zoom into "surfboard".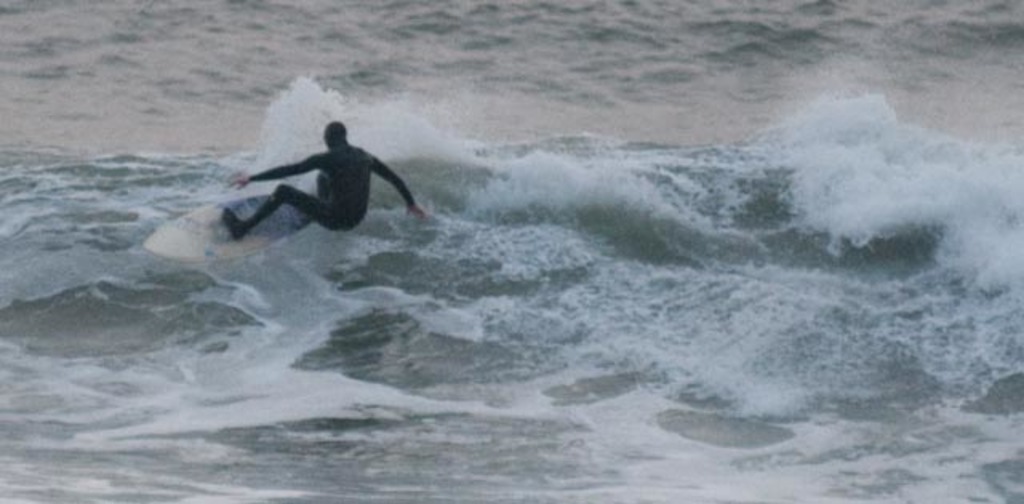
Zoom target: box=[136, 194, 307, 264].
